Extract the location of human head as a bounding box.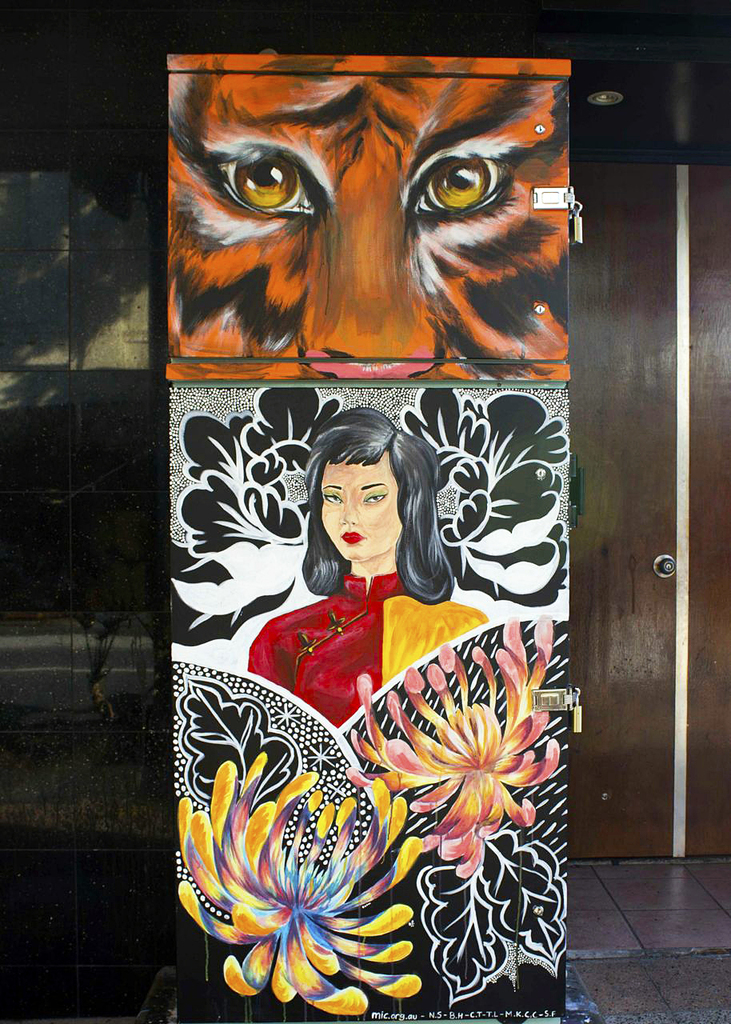
(299,410,434,581).
